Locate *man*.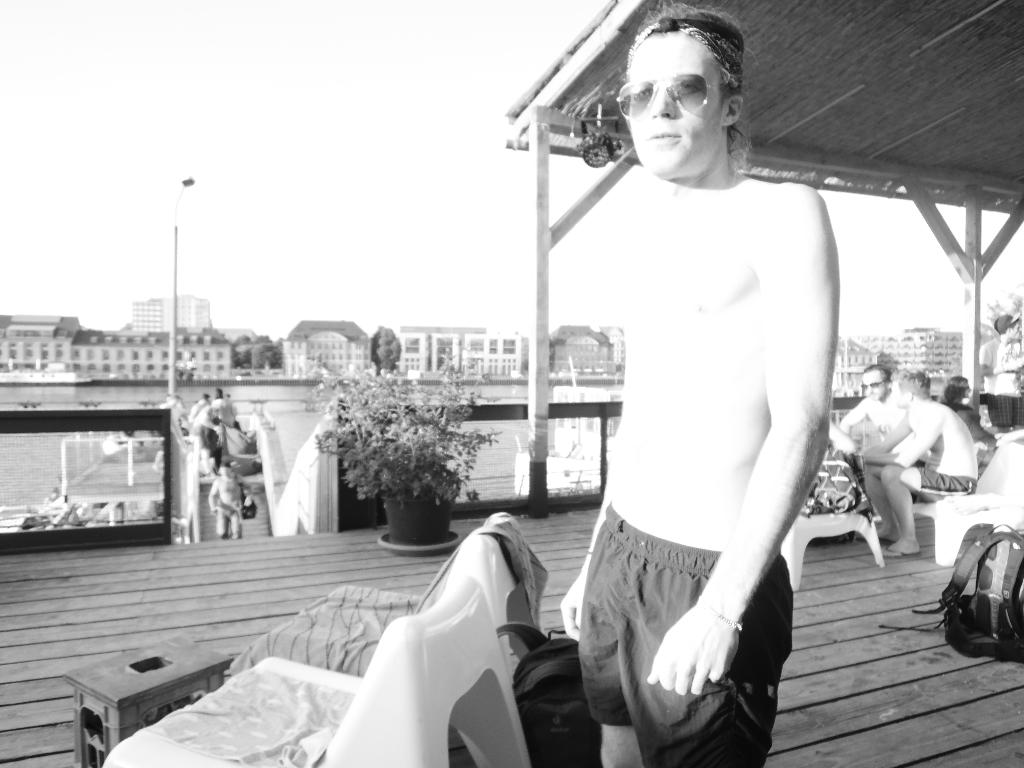
Bounding box: (x1=852, y1=362, x2=981, y2=557).
